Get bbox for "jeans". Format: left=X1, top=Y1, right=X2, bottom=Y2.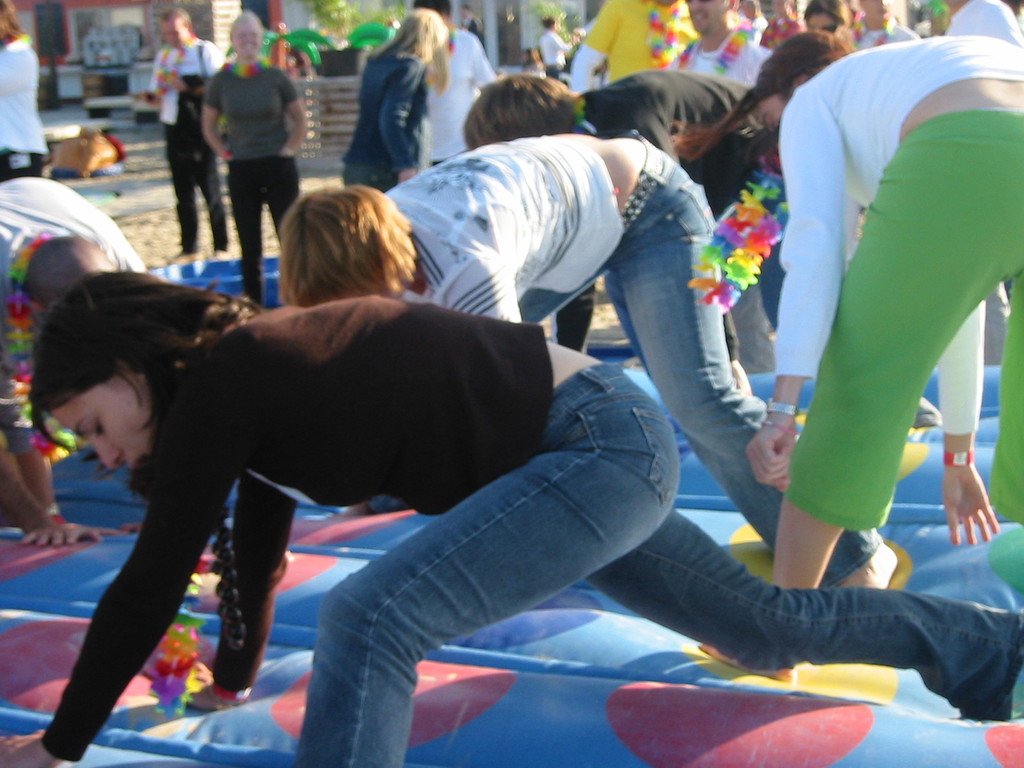
left=287, top=358, right=1023, bottom=763.
